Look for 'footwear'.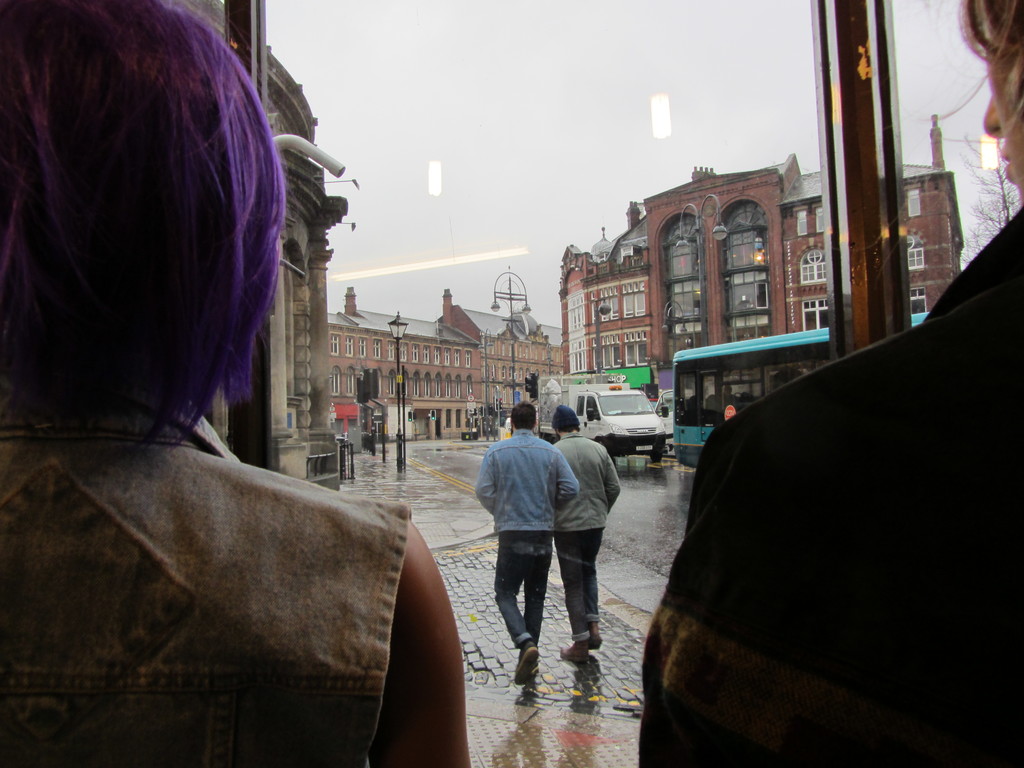
Found: 560,638,593,663.
